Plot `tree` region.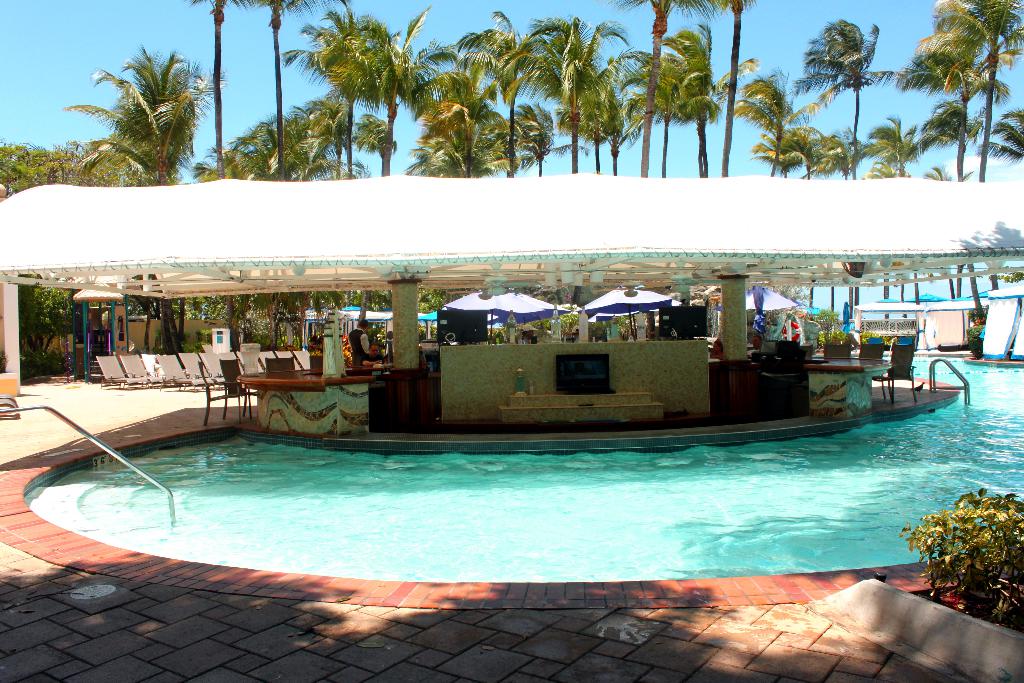
Plotted at left=0, top=134, right=150, bottom=204.
